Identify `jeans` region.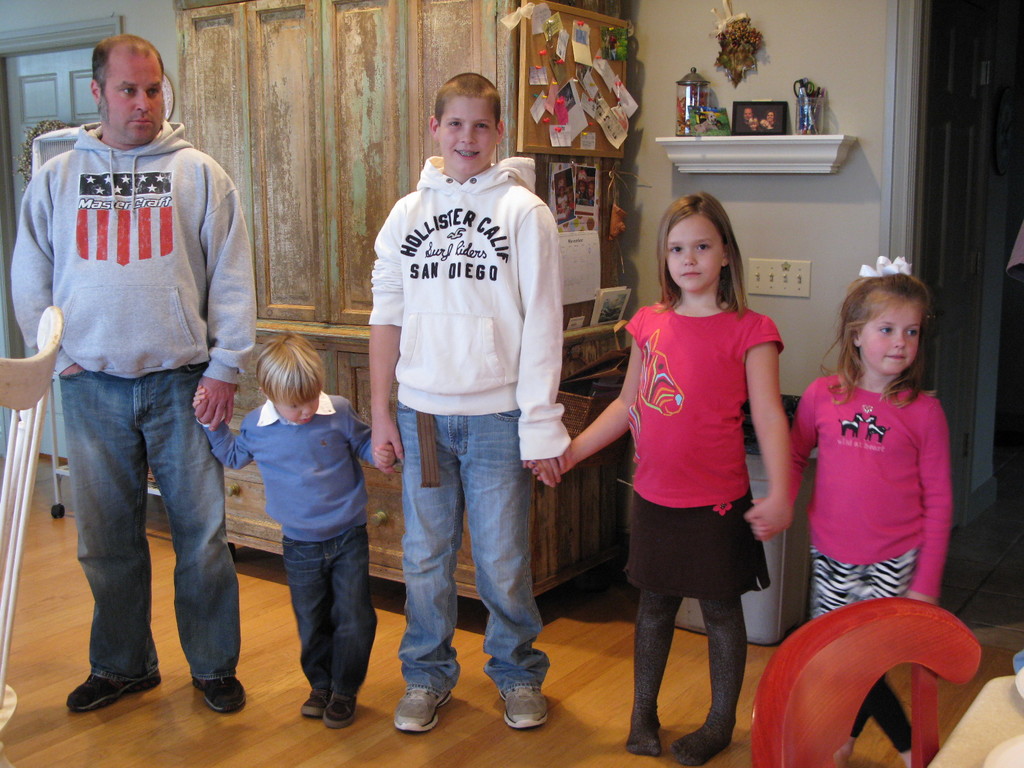
Region: <bbox>65, 365, 245, 676</bbox>.
